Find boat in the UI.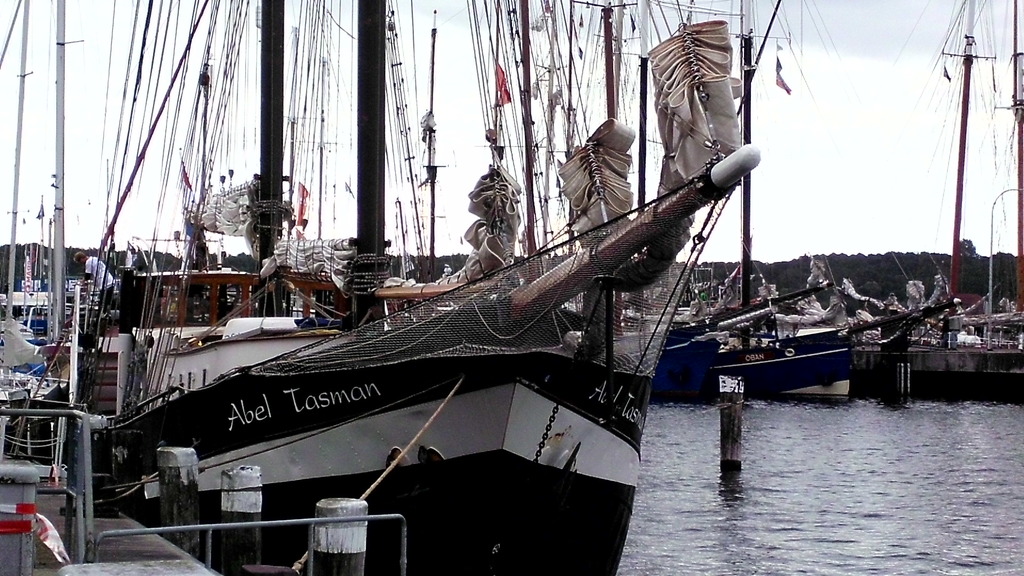
UI element at x1=31 y1=31 x2=794 y2=575.
